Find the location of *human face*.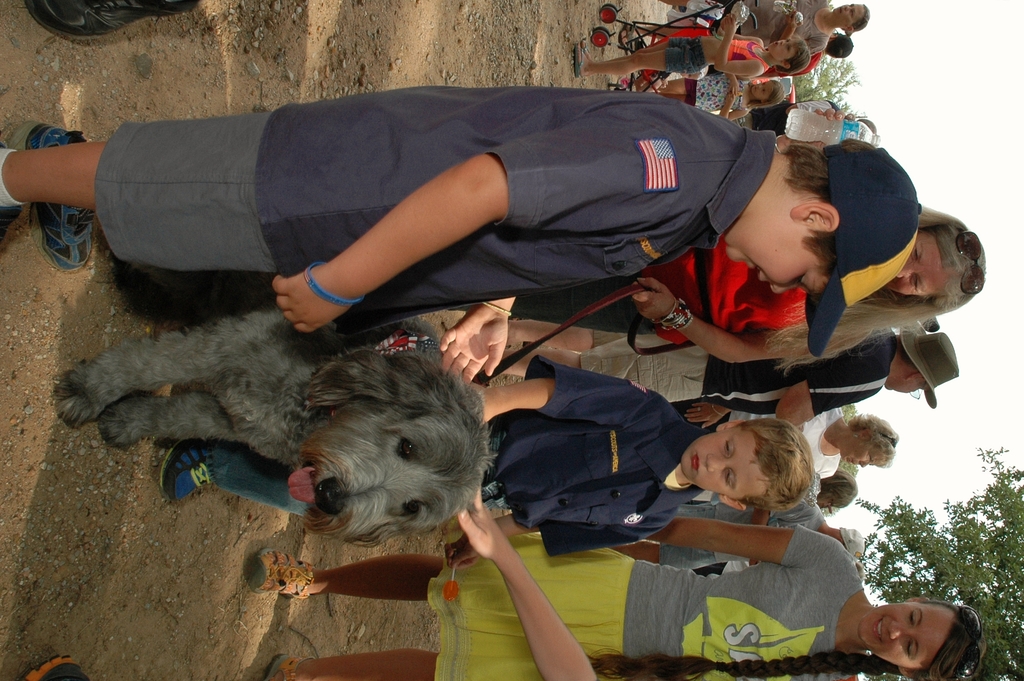
Location: x1=681 y1=428 x2=757 y2=491.
